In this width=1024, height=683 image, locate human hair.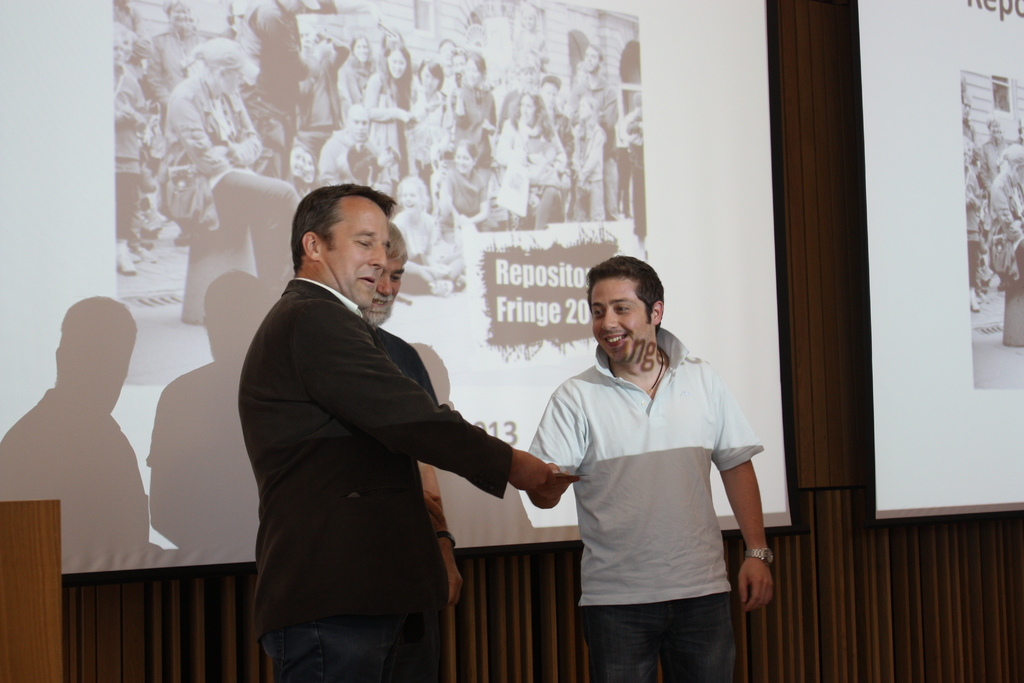
Bounding box: [x1=585, y1=254, x2=666, y2=332].
